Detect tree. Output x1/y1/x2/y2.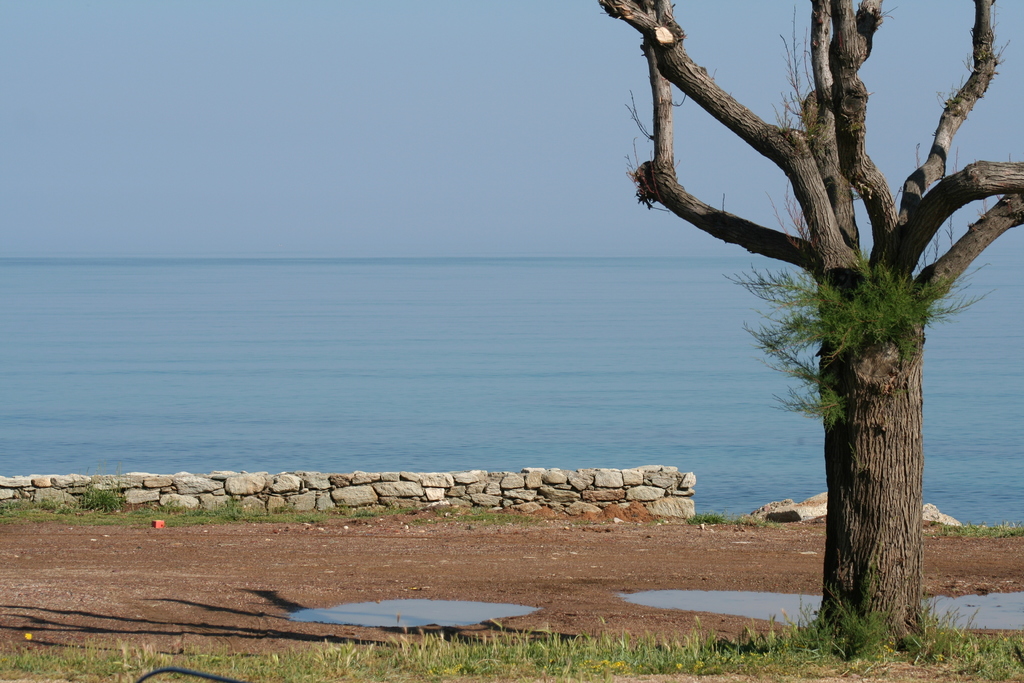
535/3/1017/605.
